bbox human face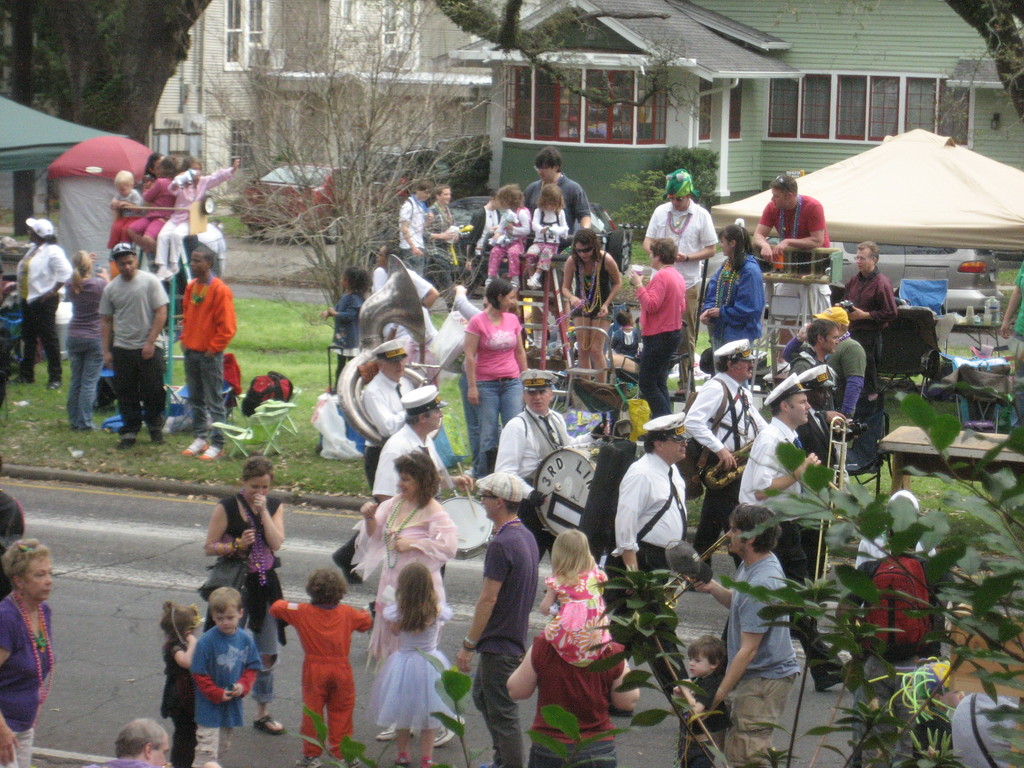
(x1=184, y1=242, x2=204, y2=278)
